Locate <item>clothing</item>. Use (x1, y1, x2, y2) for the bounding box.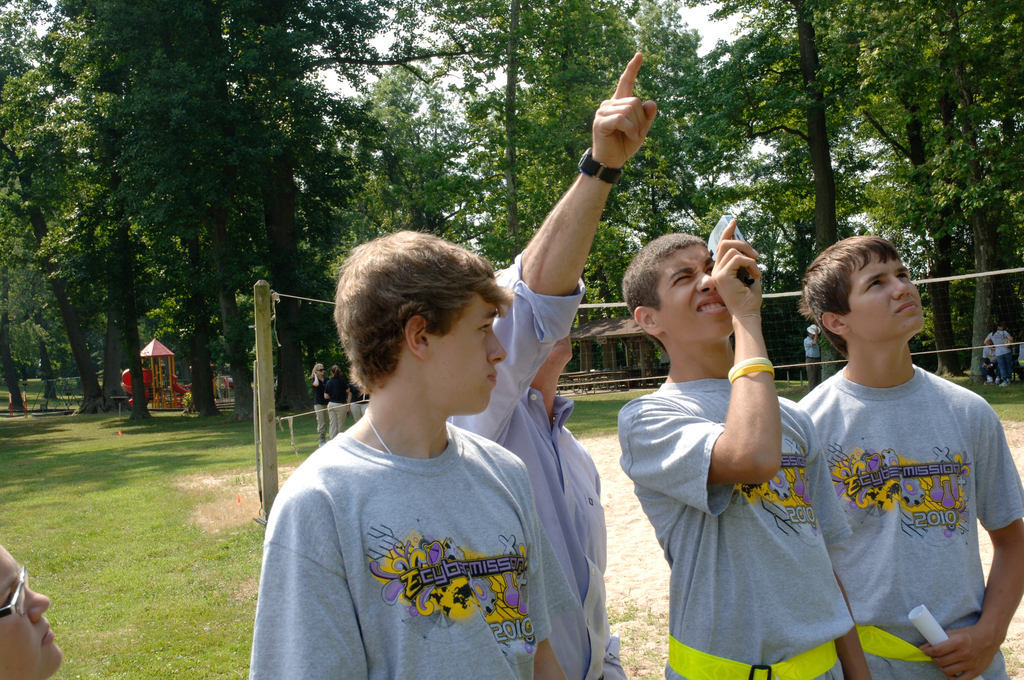
(618, 375, 854, 679).
